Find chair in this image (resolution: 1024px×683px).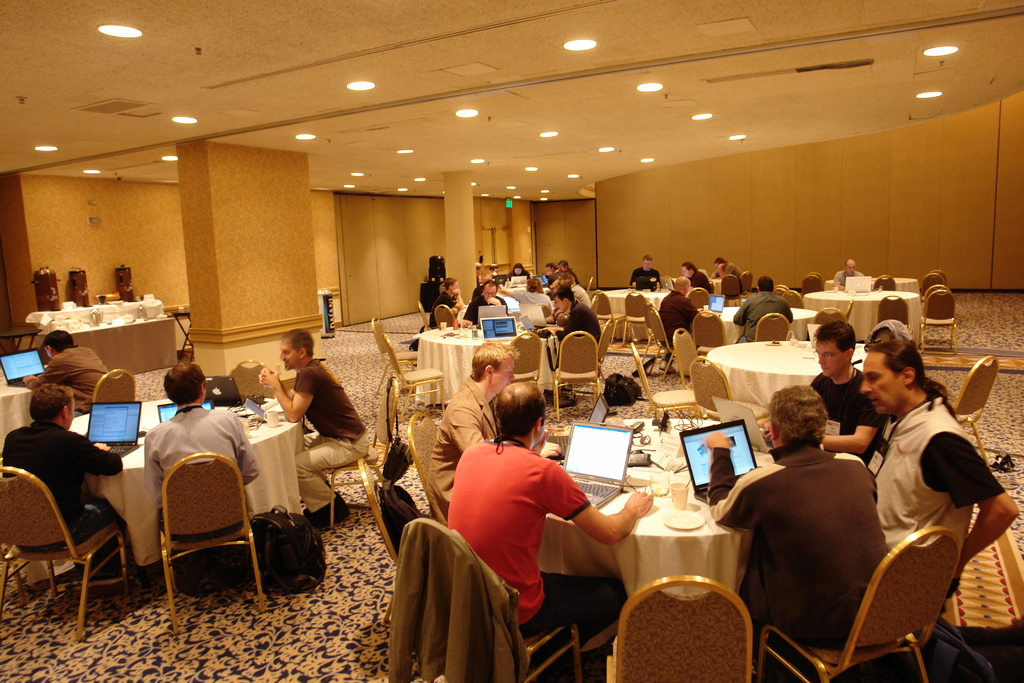
box(879, 294, 908, 336).
